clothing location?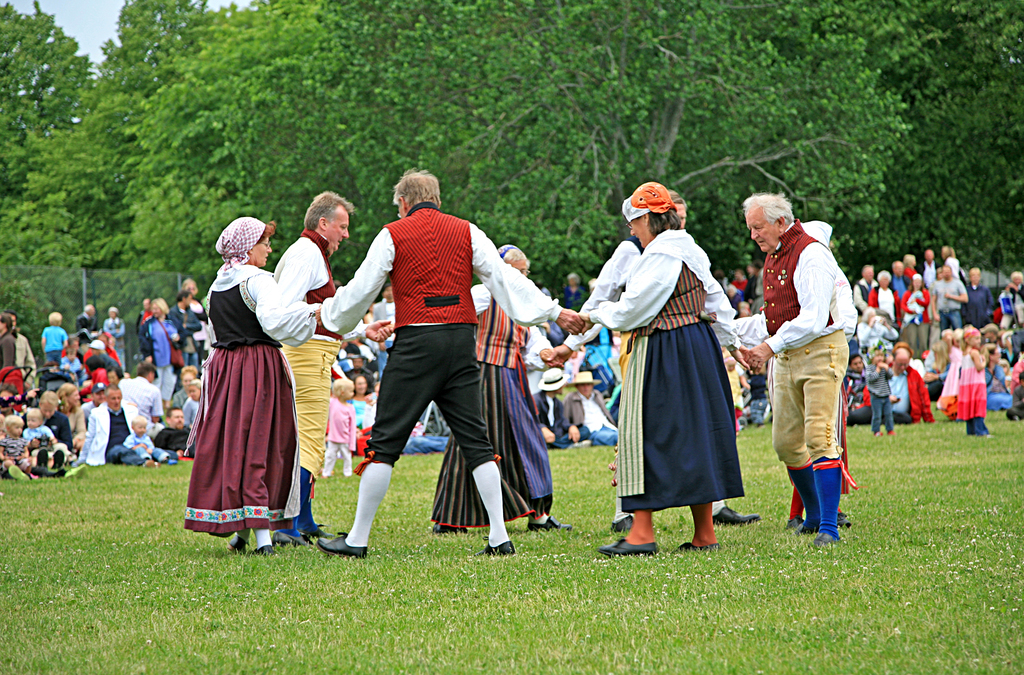
Rect(996, 292, 1023, 332)
